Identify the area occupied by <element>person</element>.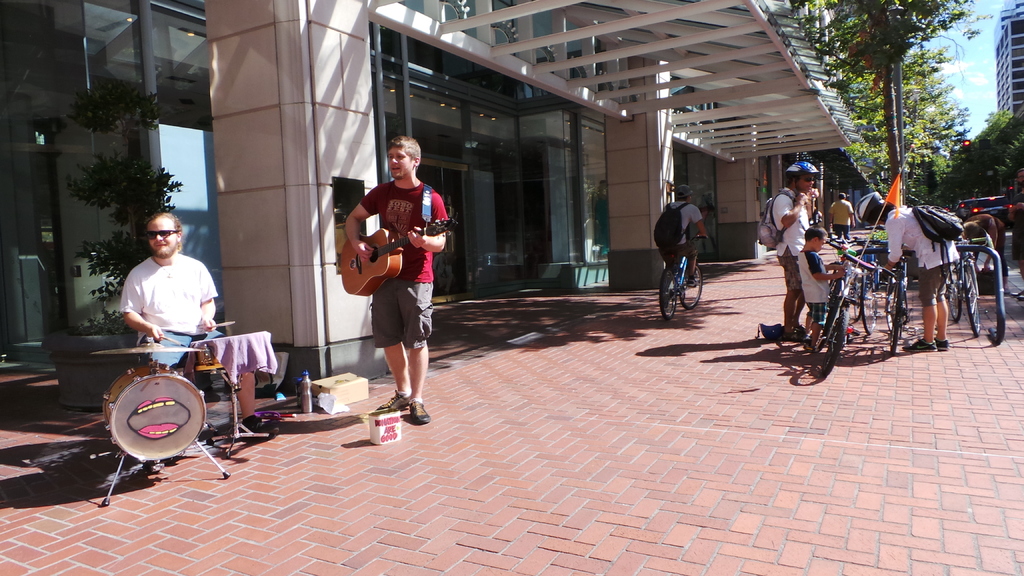
Area: l=120, t=213, r=223, b=369.
